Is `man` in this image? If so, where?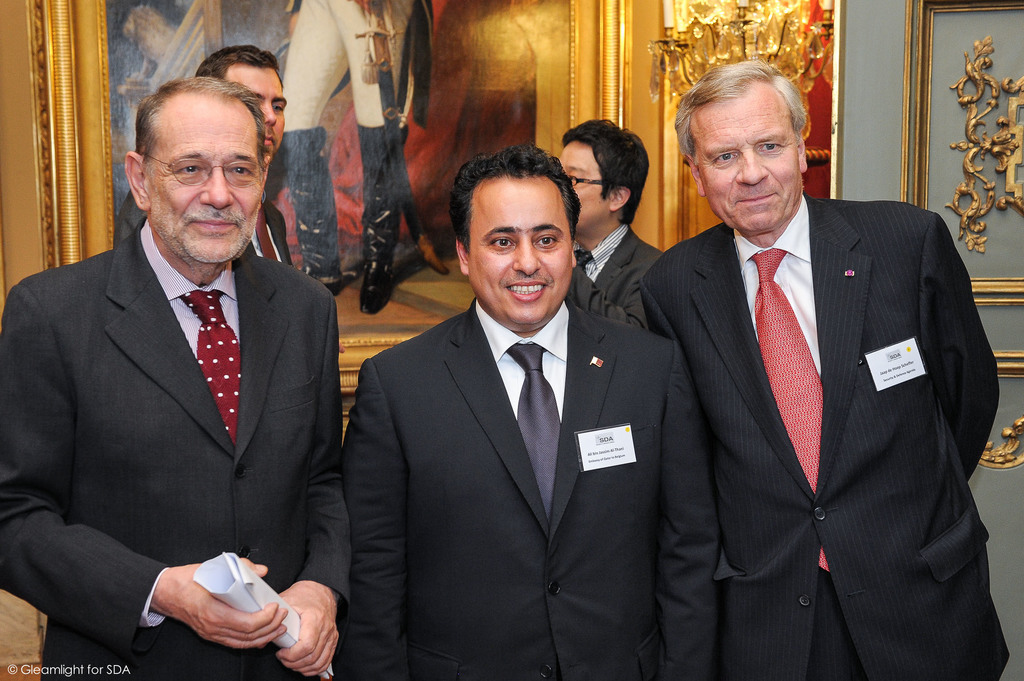
Yes, at BBox(111, 48, 289, 260).
